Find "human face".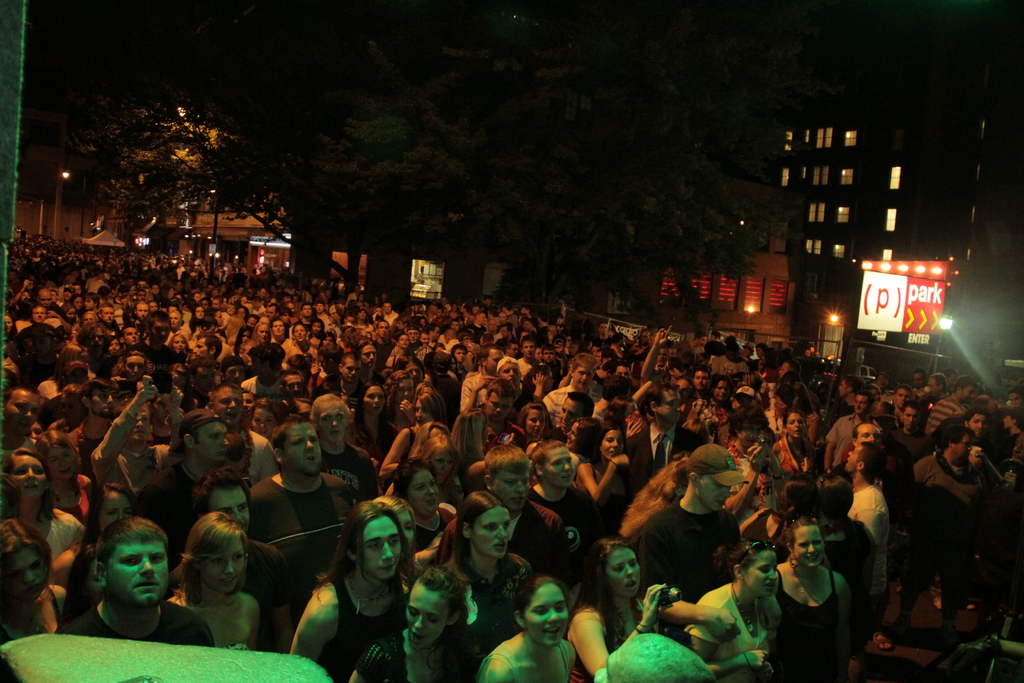
[left=599, top=427, right=623, bottom=463].
